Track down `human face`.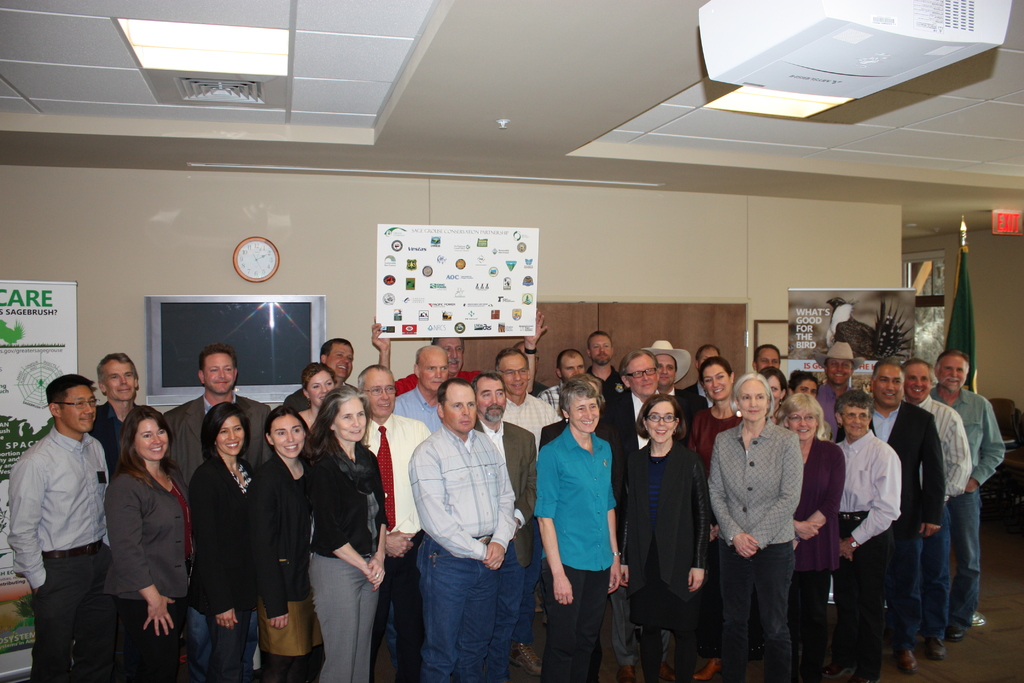
Tracked to 795, 381, 819, 402.
